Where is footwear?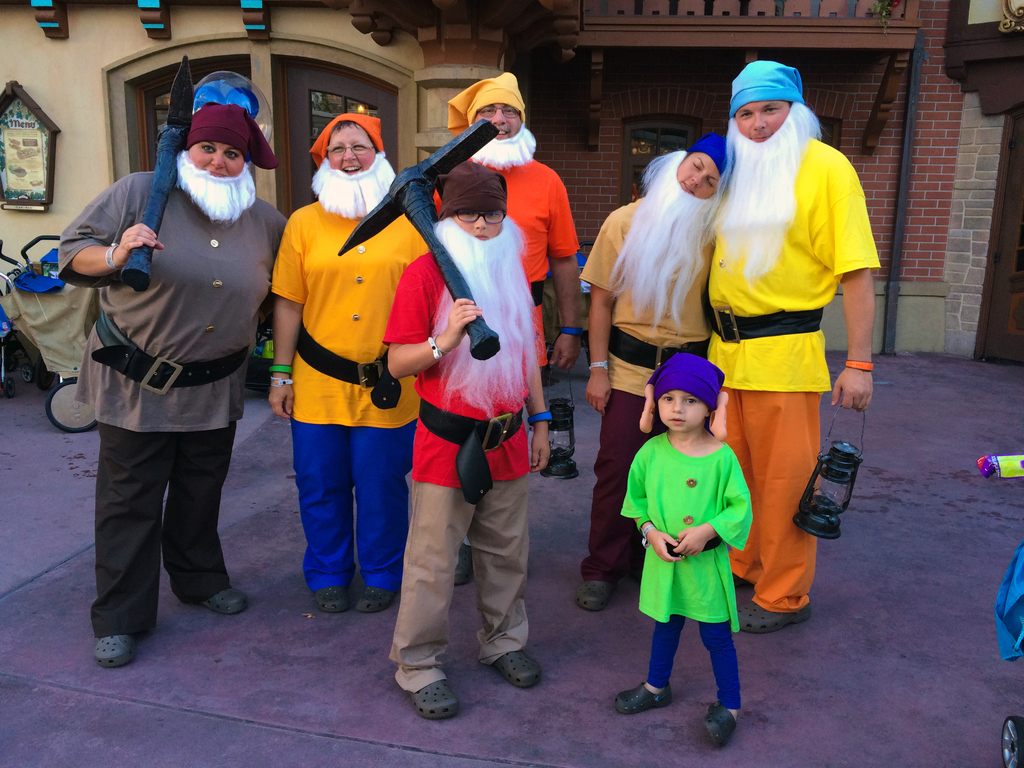
crop(356, 585, 396, 614).
